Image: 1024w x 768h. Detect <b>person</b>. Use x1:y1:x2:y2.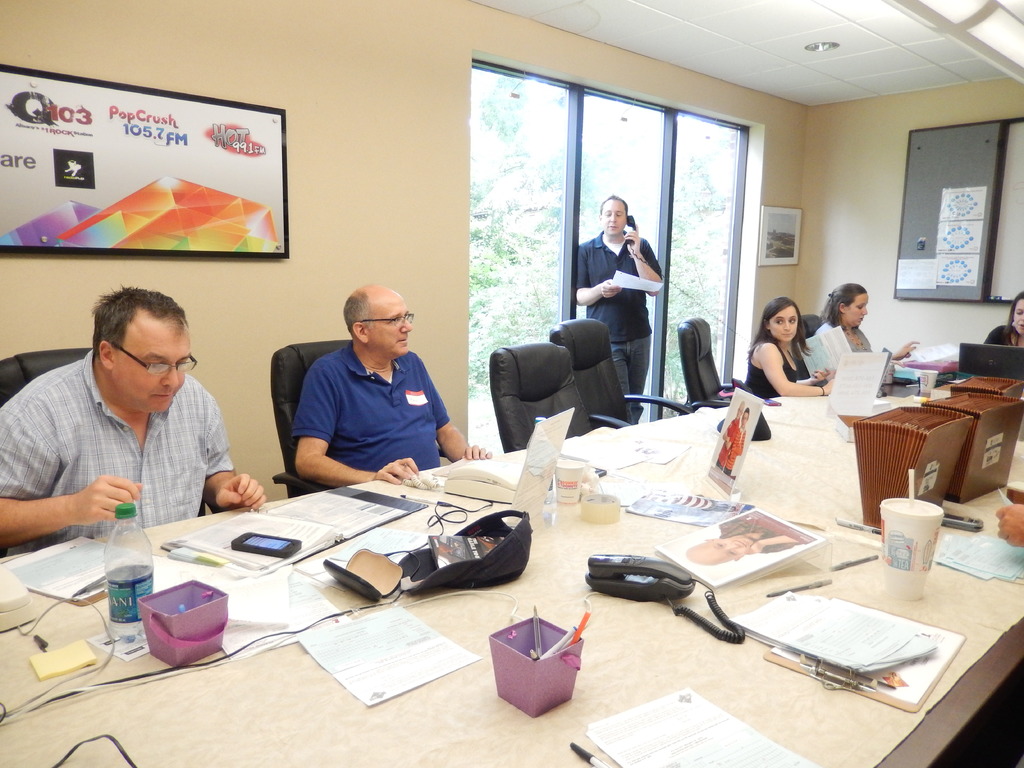
984:289:1023:353.
